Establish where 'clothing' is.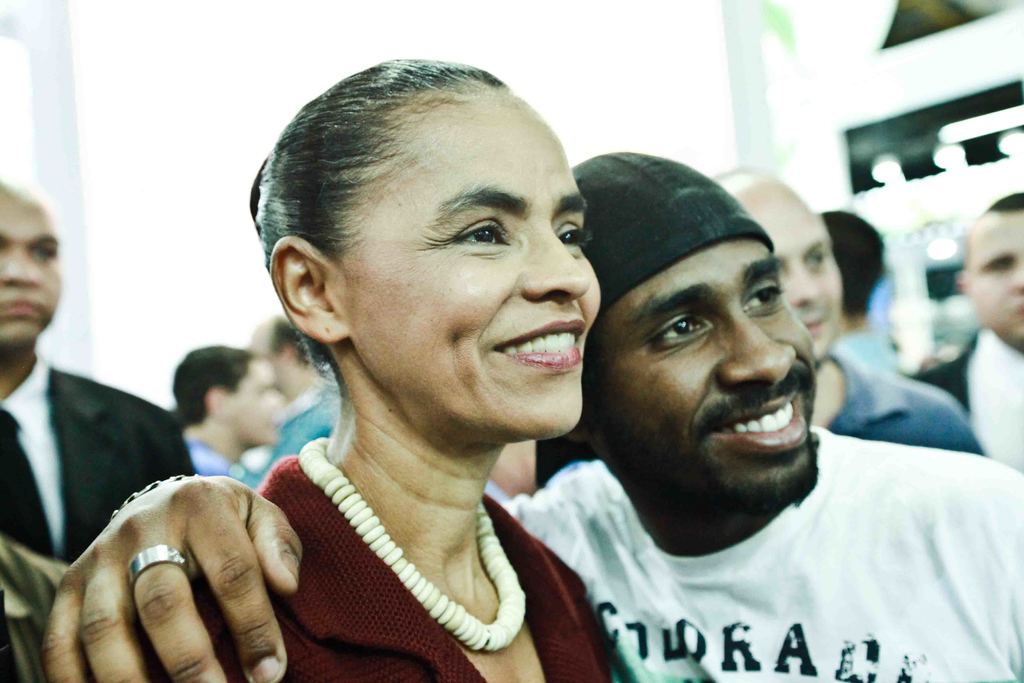
Established at [909,325,1023,470].
